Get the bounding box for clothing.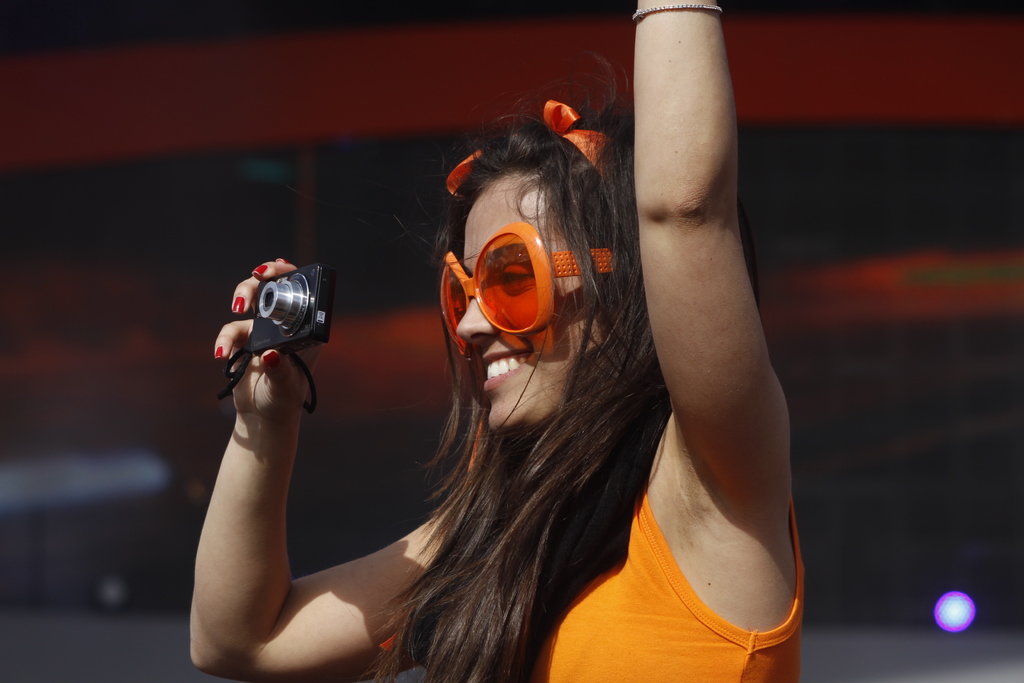
pyautogui.locateOnScreen(381, 409, 808, 682).
